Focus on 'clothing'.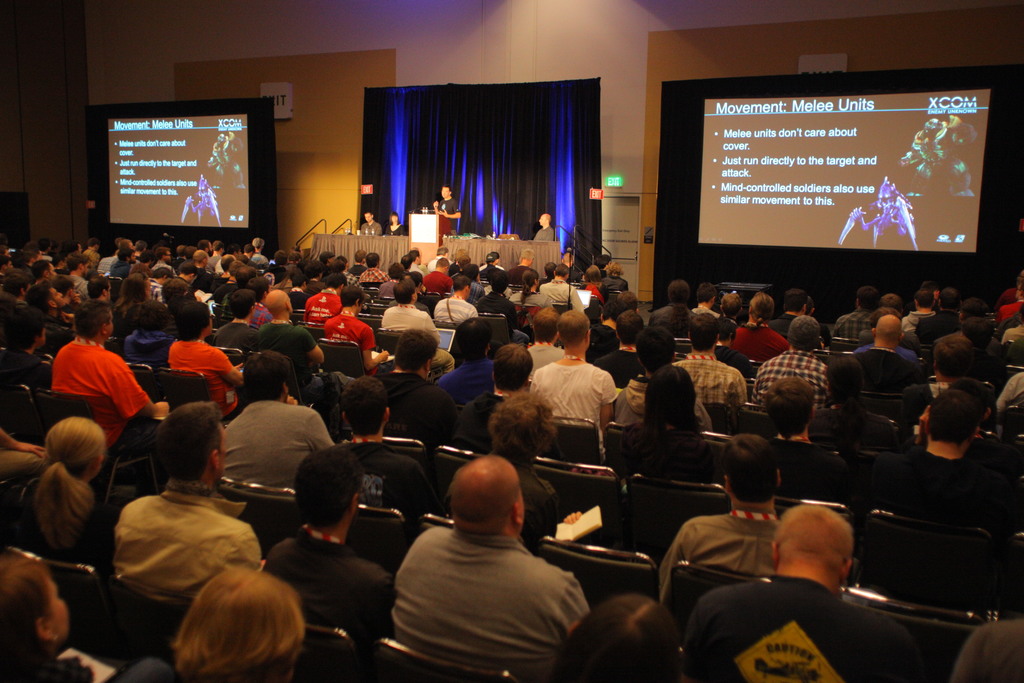
Focused at select_region(323, 313, 368, 368).
